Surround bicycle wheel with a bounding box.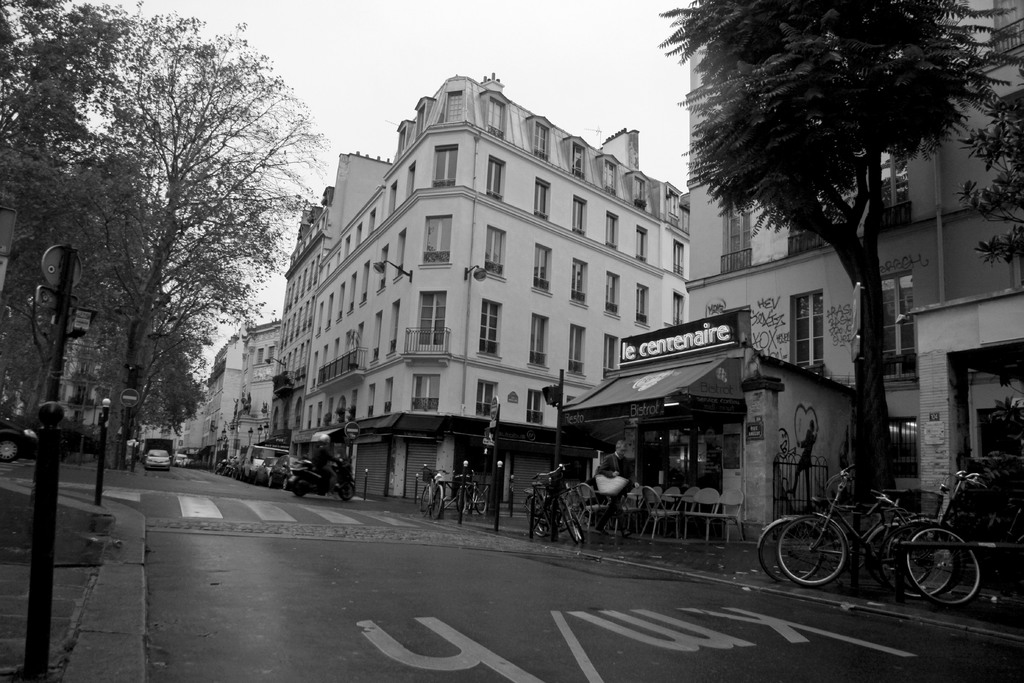
region(476, 489, 489, 513).
